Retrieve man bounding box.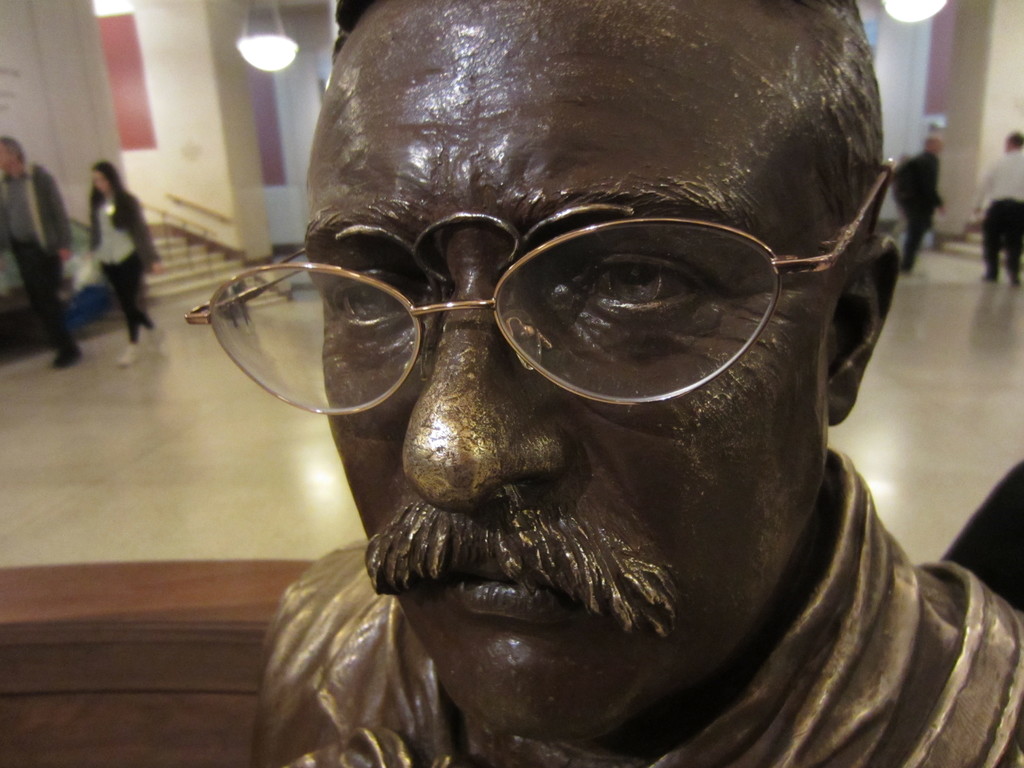
Bounding box: detection(973, 129, 1023, 284).
